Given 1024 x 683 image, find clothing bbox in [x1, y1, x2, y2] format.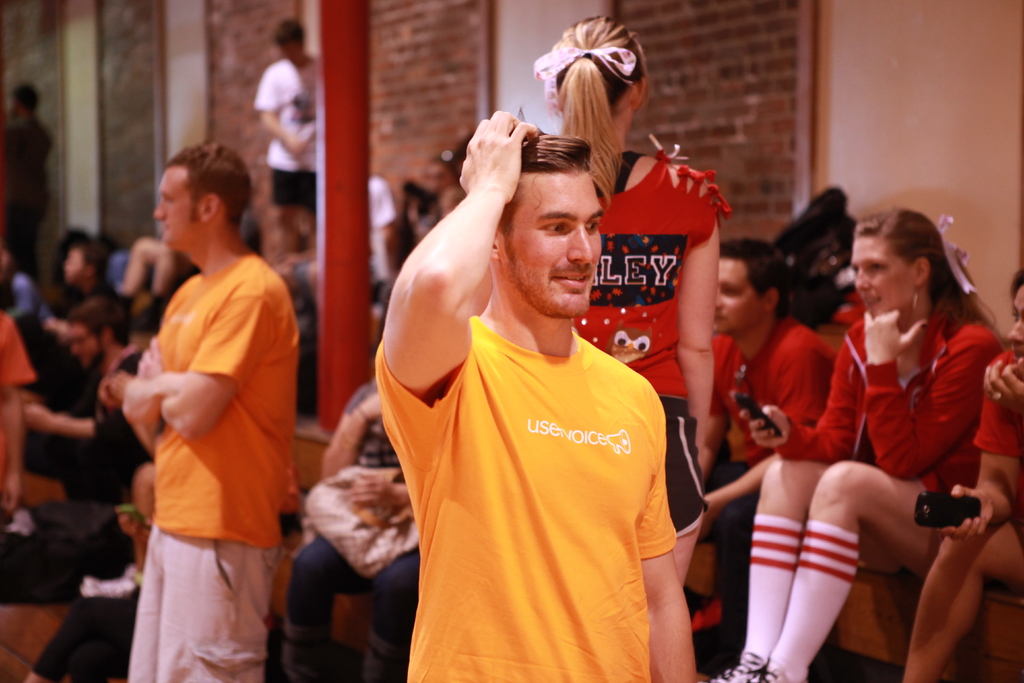
[63, 345, 148, 505].
